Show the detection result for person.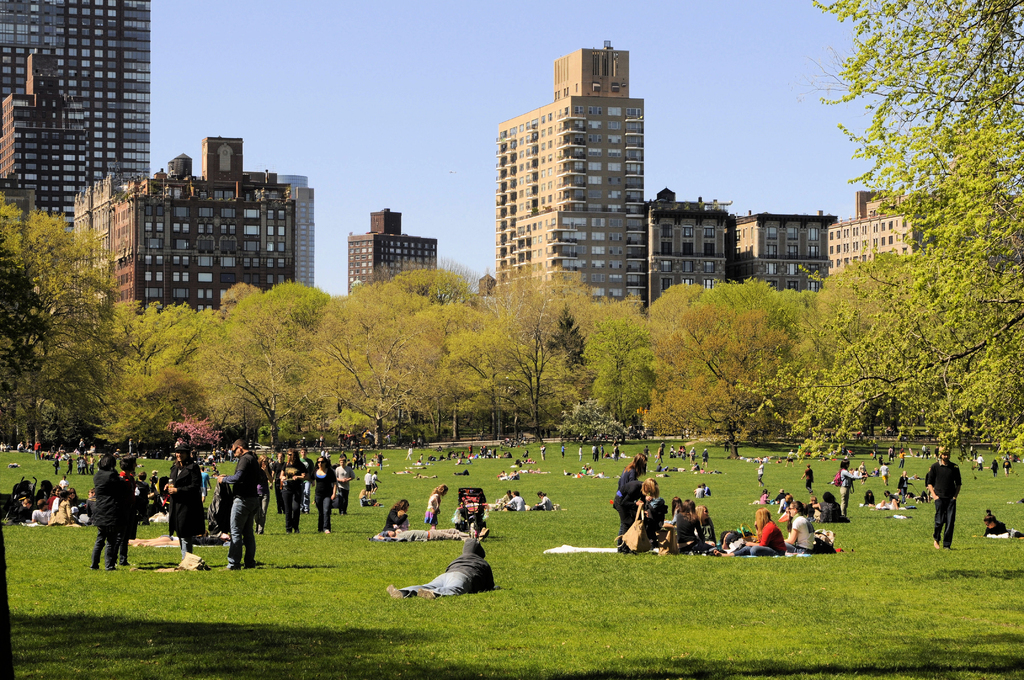
bbox=[385, 531, 486, 601].
